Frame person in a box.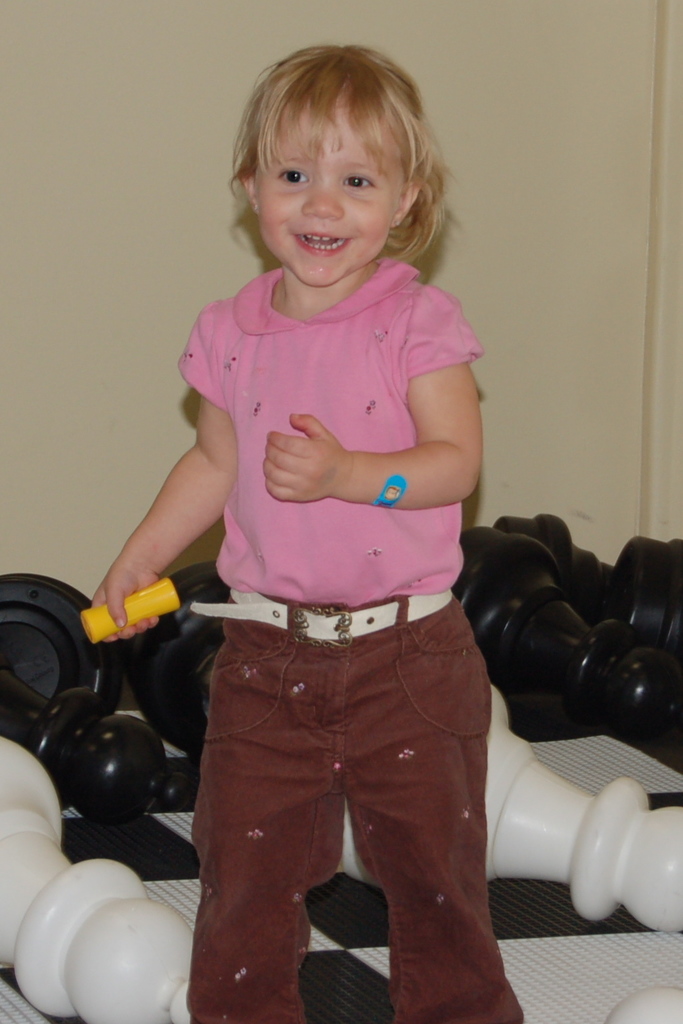
(left=96, top=28, right=532, bottom=1022).
